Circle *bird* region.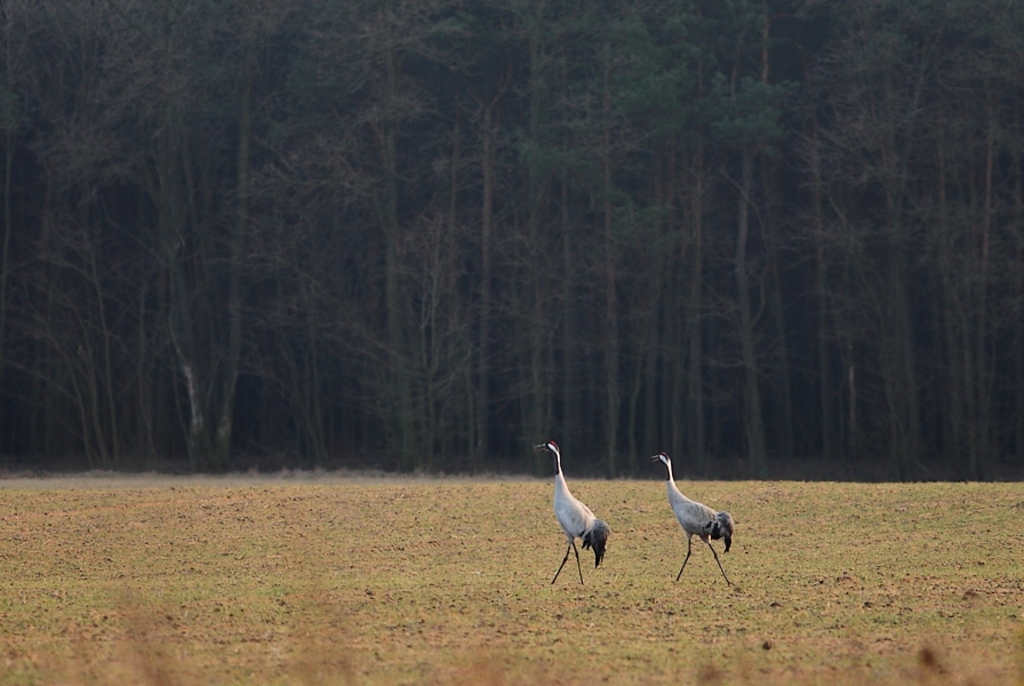
Region: box(646, 452, 742, 582).
